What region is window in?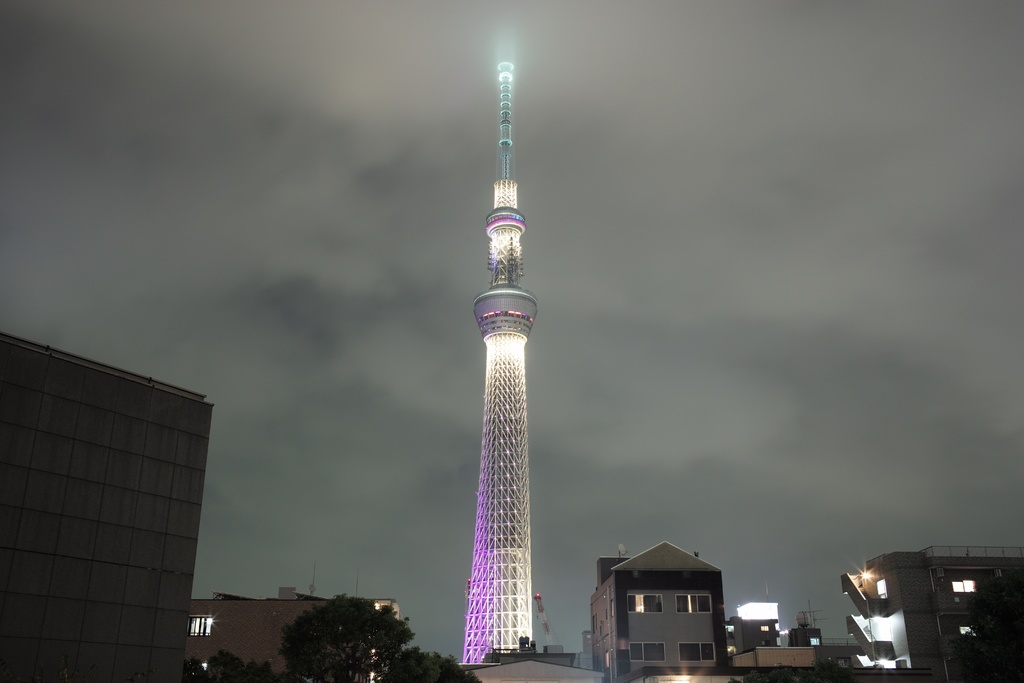
box=[680, 641, 718, 663].
